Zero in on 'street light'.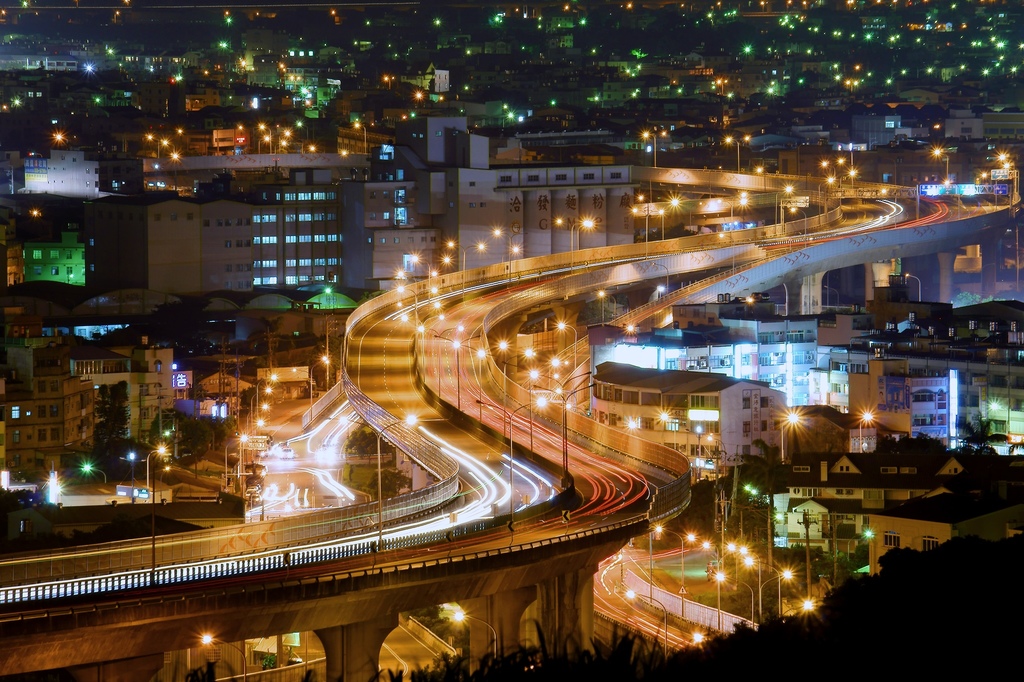
Zeroed in: x1=445, y1=242, x2=486, y2=298.
